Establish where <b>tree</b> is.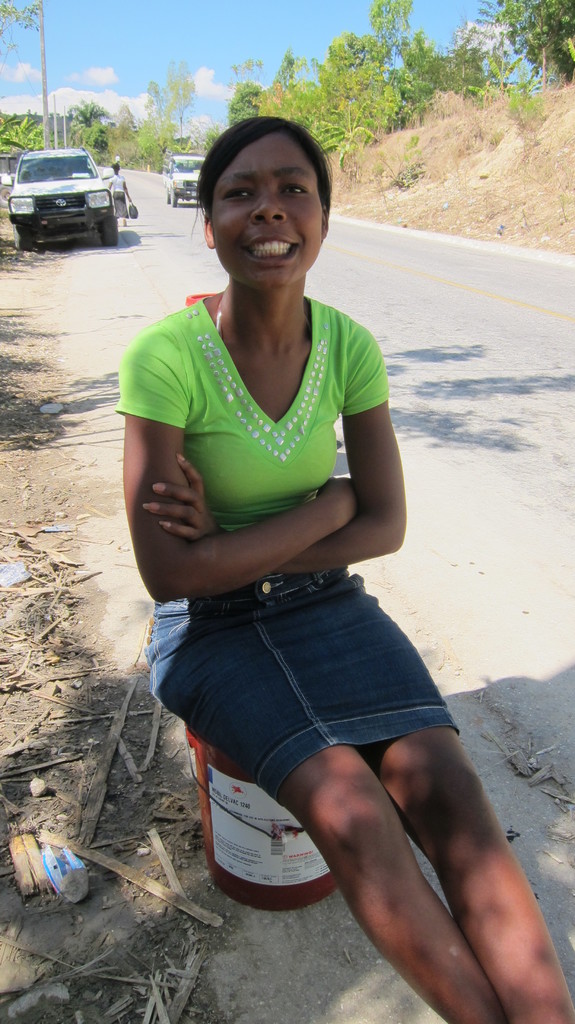
Established at left=136, top=81, right=165, bottom=175.
